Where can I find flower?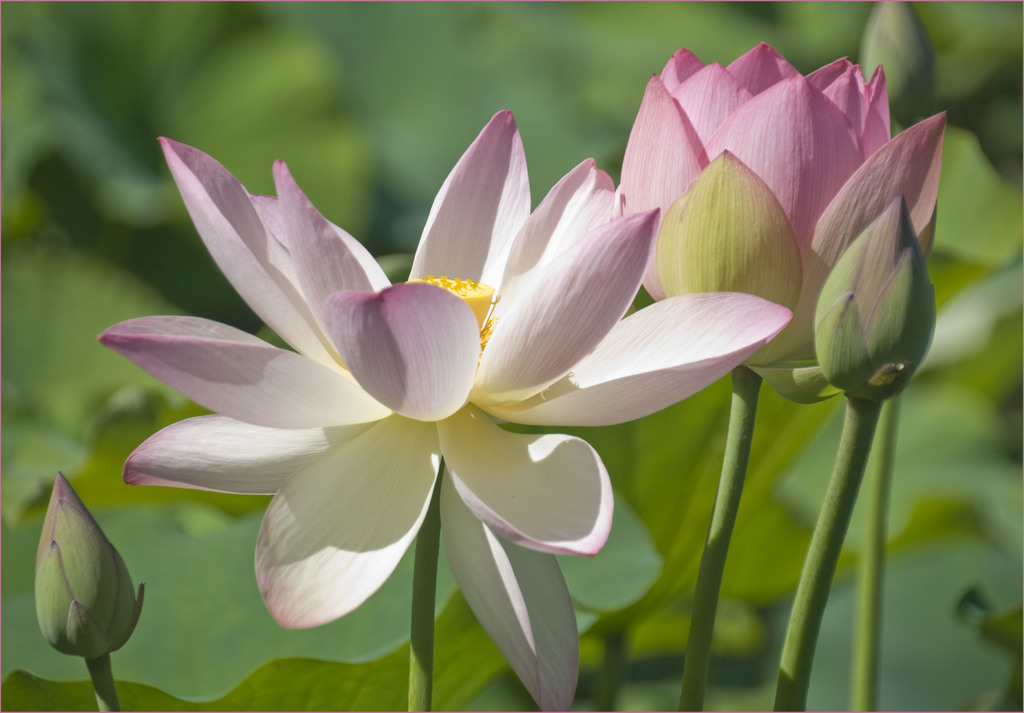
You can find it at [x1=810, y1=195, x2=943, y2=398].
